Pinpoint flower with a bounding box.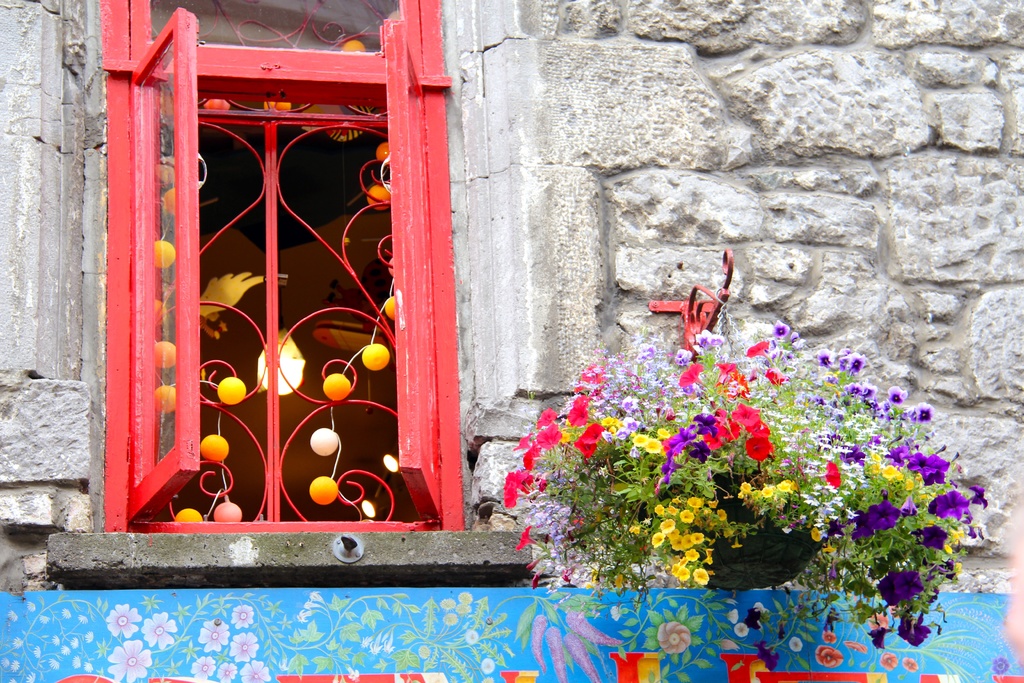
793/481/848/529.
